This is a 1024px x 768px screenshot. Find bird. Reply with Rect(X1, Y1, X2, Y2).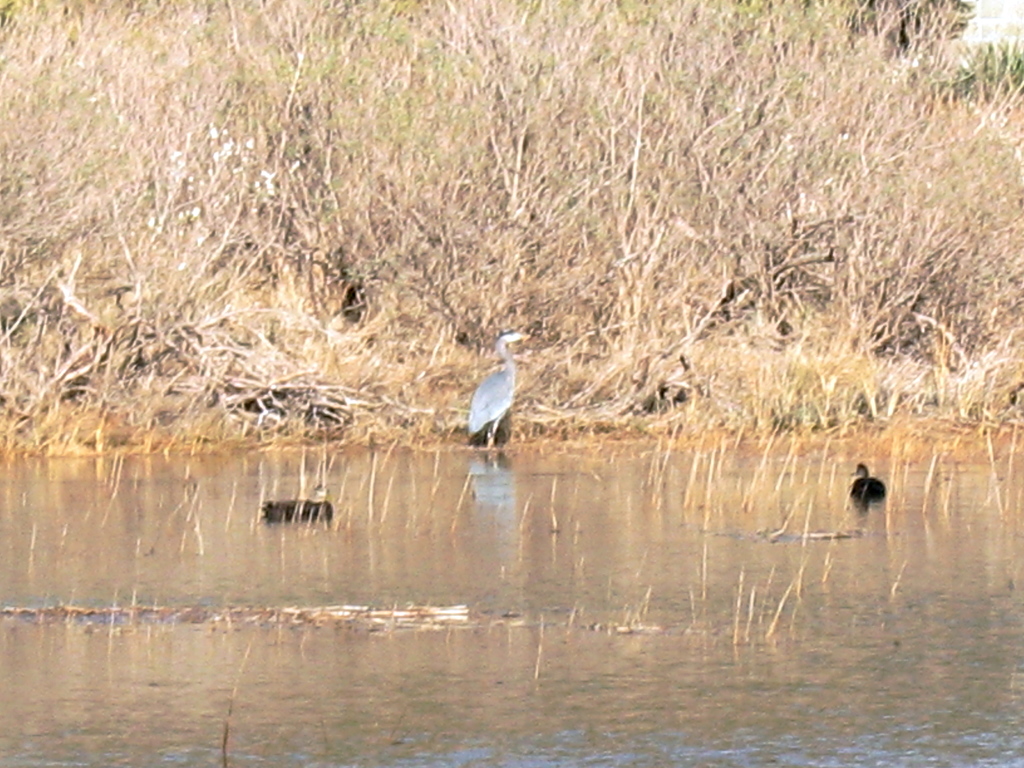
Rect(256, 478, 337, 528).
